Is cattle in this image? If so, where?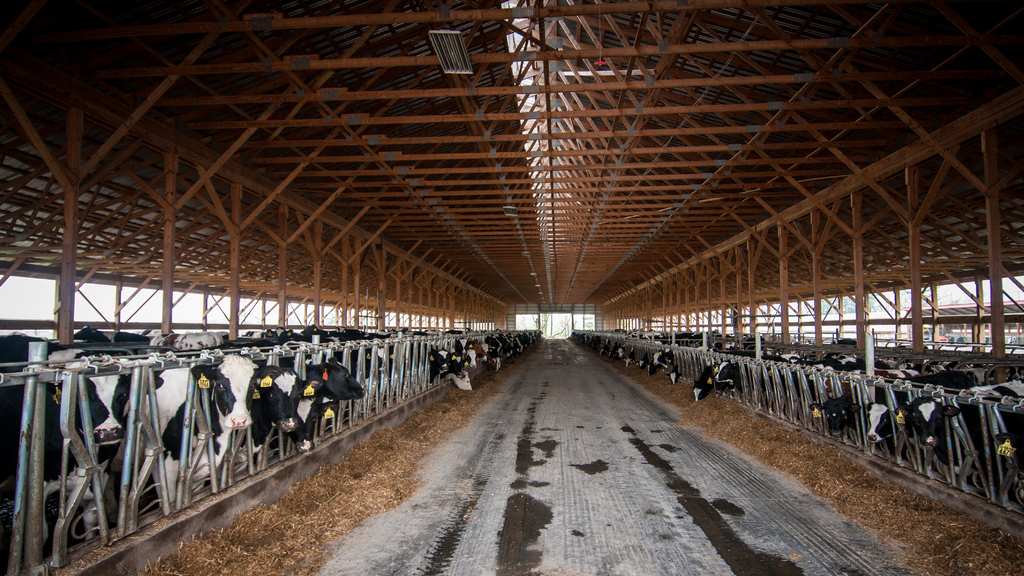
Yes, at locate(293, 361, 364, 451).
